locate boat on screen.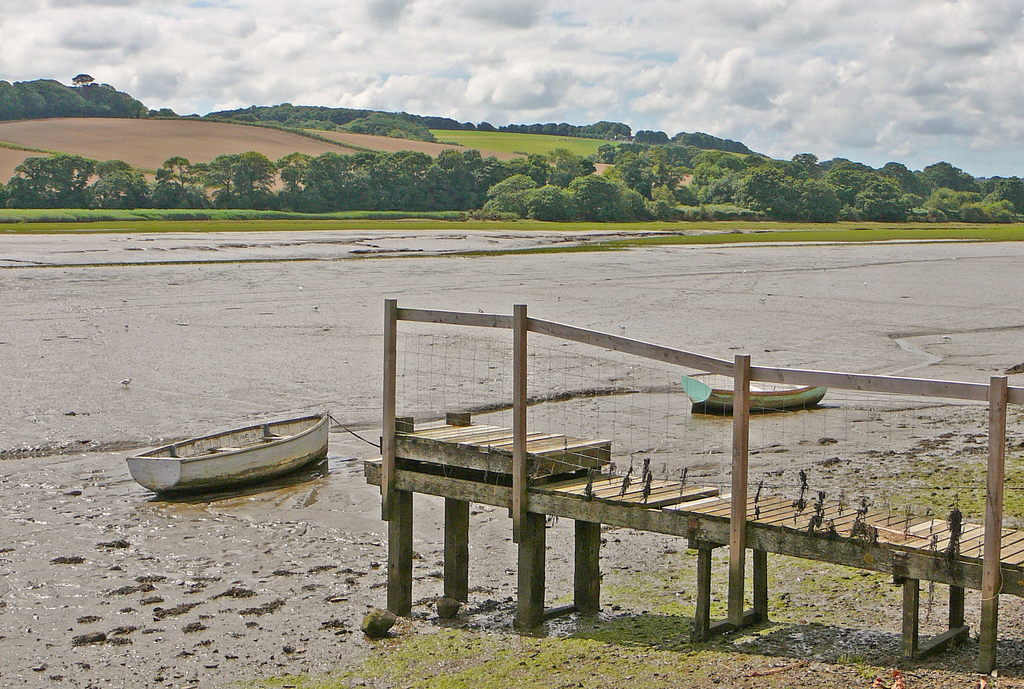
On screen at <region>116, 407, 331, 501</region>.
